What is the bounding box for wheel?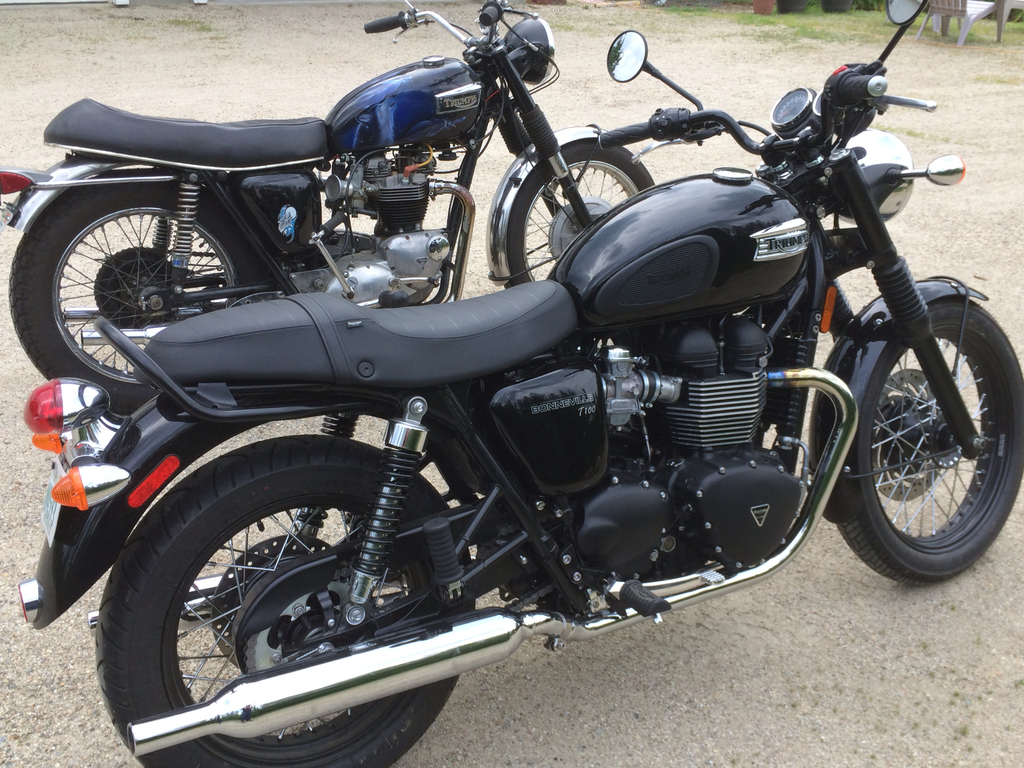
box=[12, 163, 273, 422].
